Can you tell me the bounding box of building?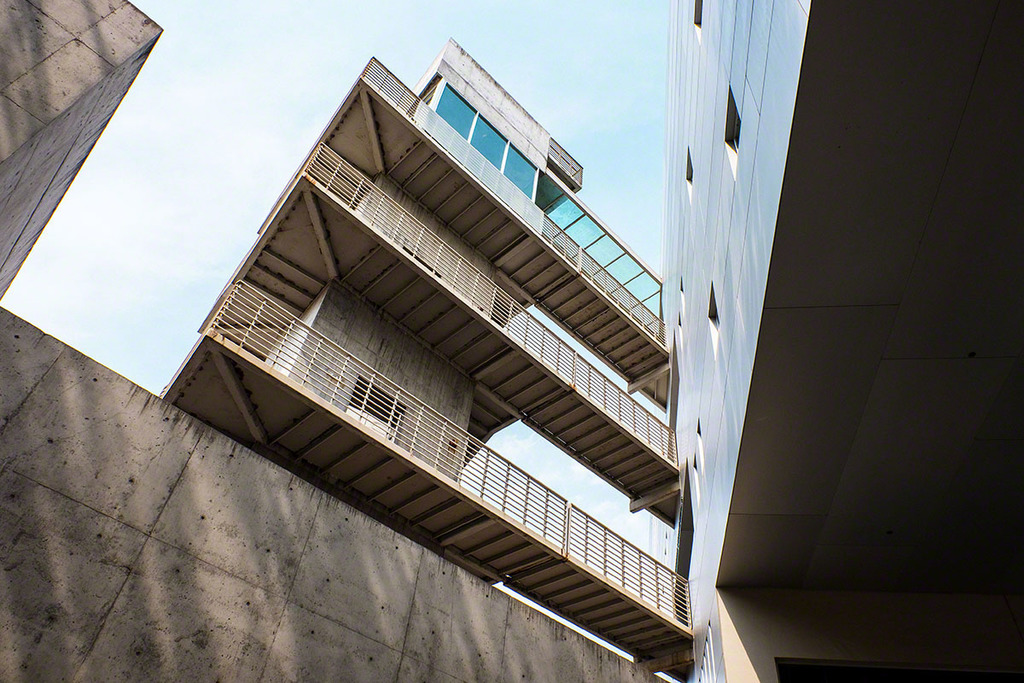
region(158, 36, 698, 682).
